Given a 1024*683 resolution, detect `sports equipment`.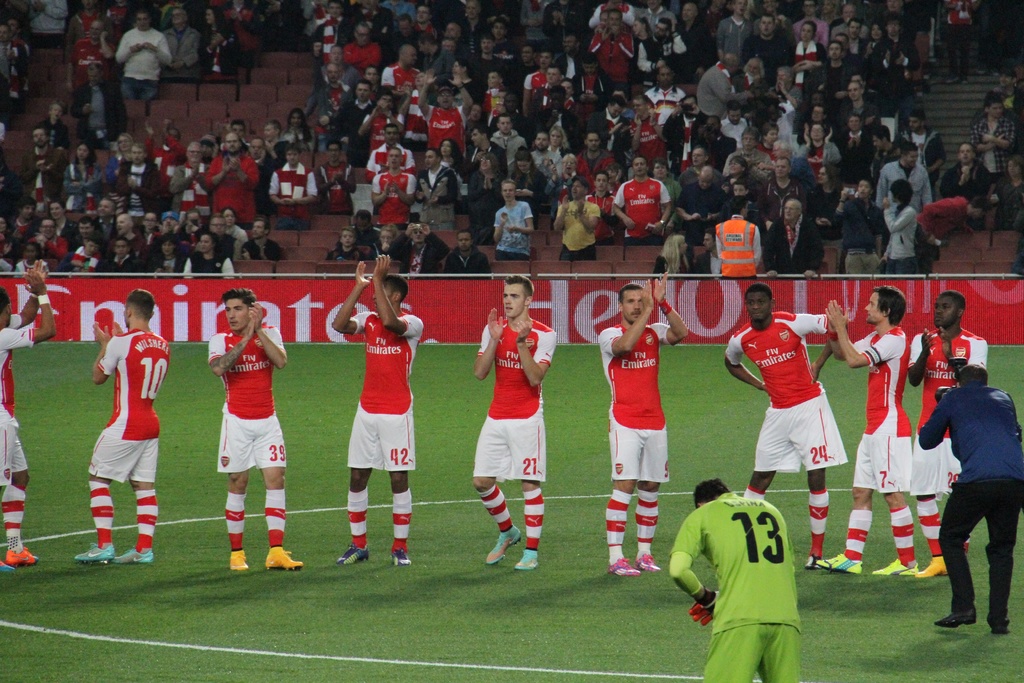
select_region(872, 555, 924, 579).
